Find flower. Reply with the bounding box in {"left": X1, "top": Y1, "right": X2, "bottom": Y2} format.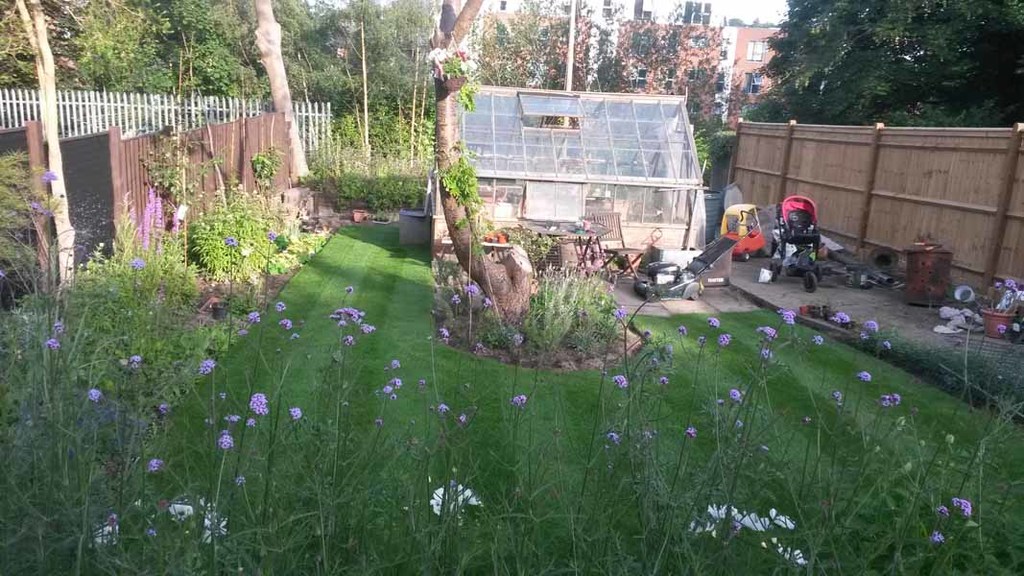
{"left": 223, "top": 235, "right": 237, "bottom": 248}.
